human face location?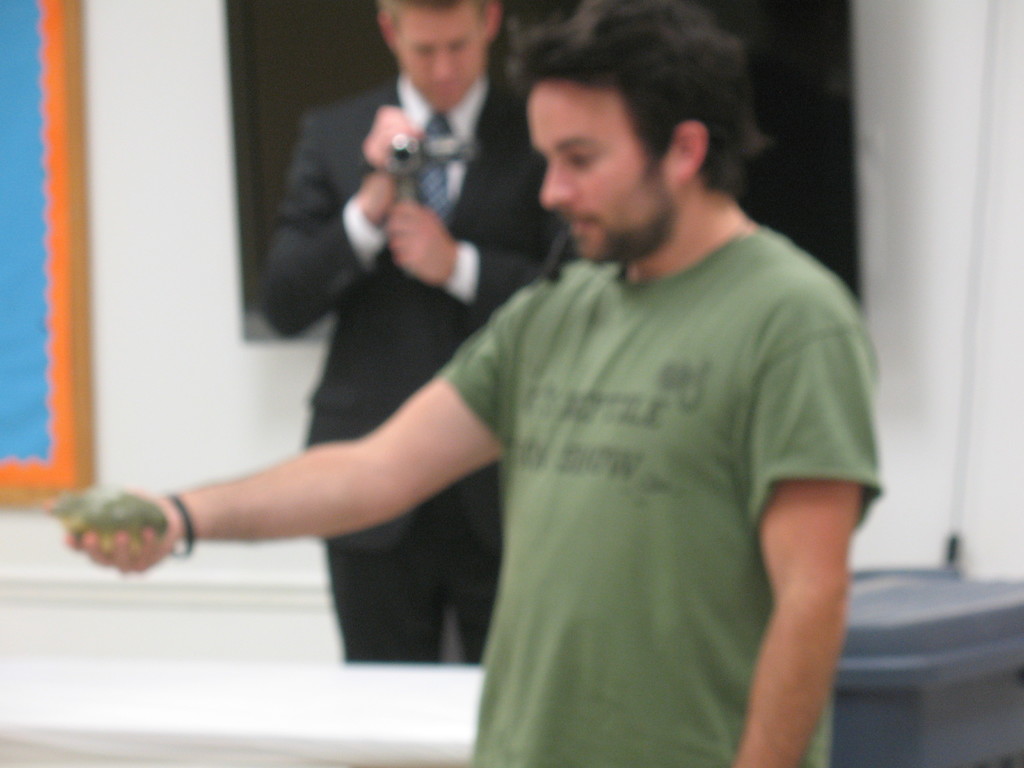
BBox(528, 79, 668, 260)
